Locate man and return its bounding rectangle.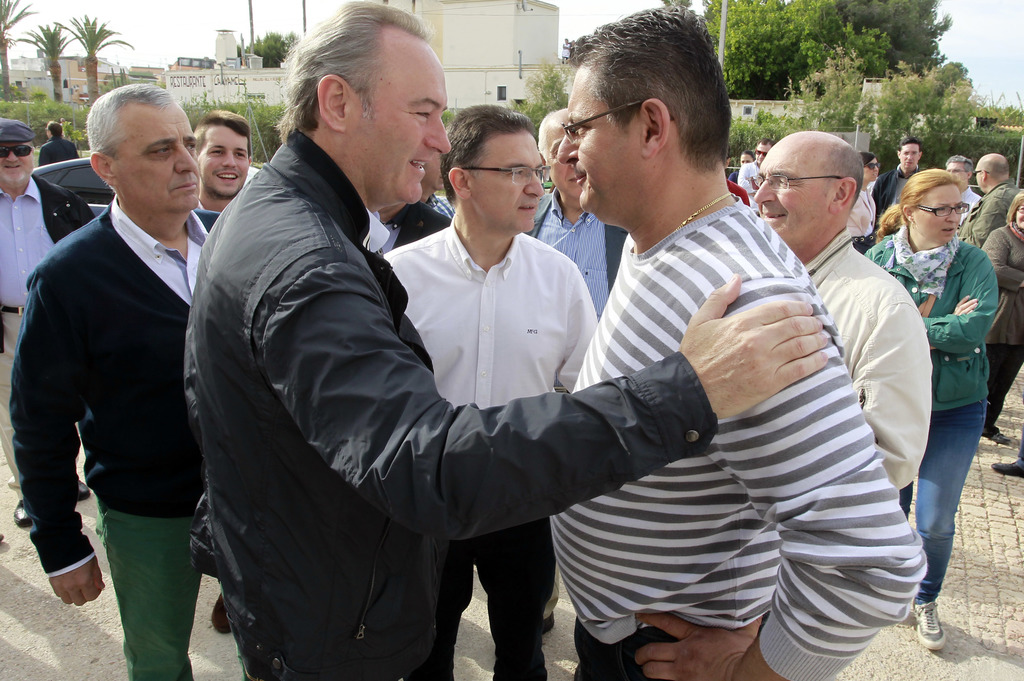
(left=551, top=4, right=931, bottom=680).
